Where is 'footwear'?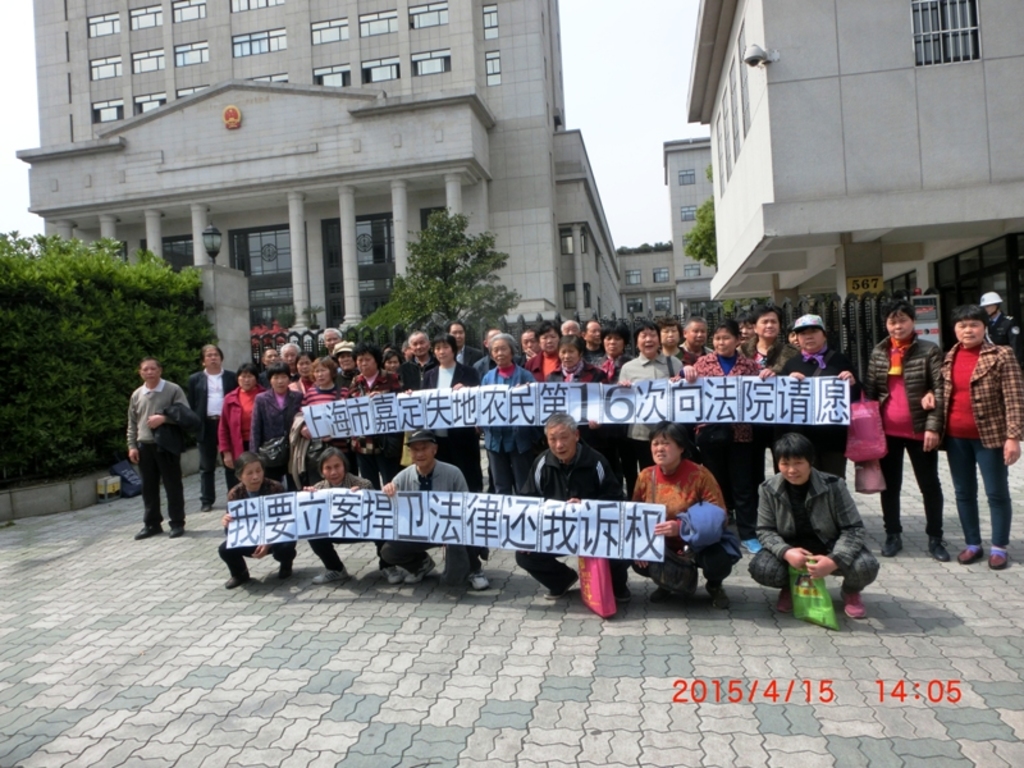
box(961, 545, 984, 564).
